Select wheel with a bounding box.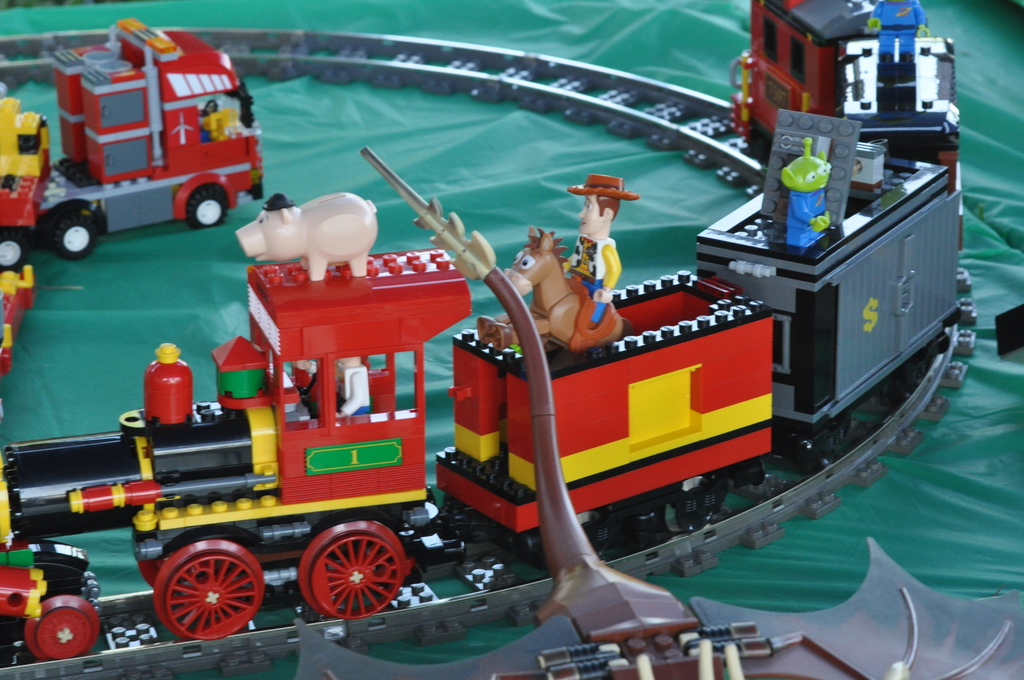
bbox(296, 518, 409, 624).
